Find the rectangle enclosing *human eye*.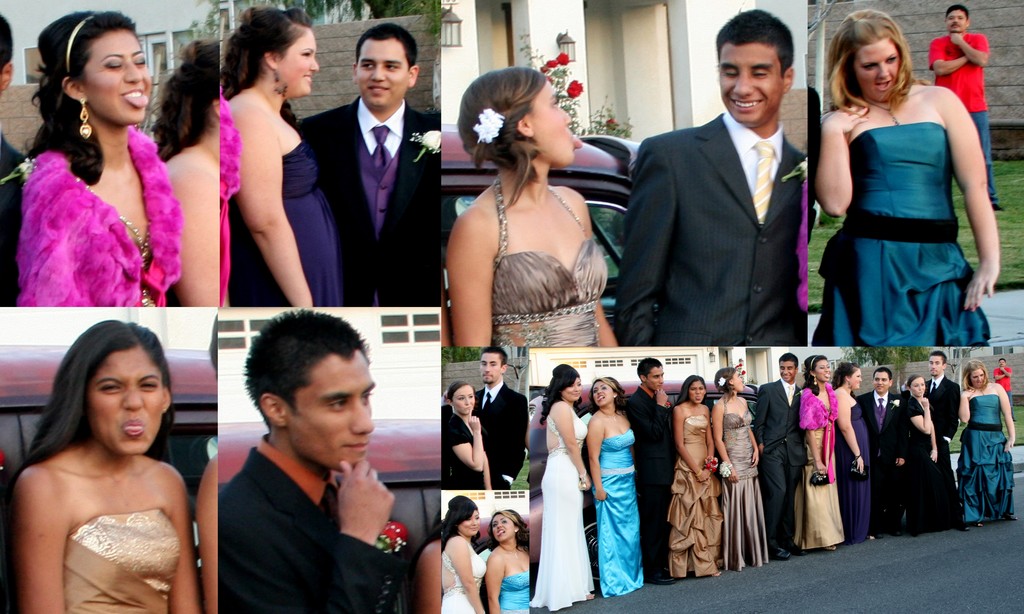
region(699, 387, 705, 391).
